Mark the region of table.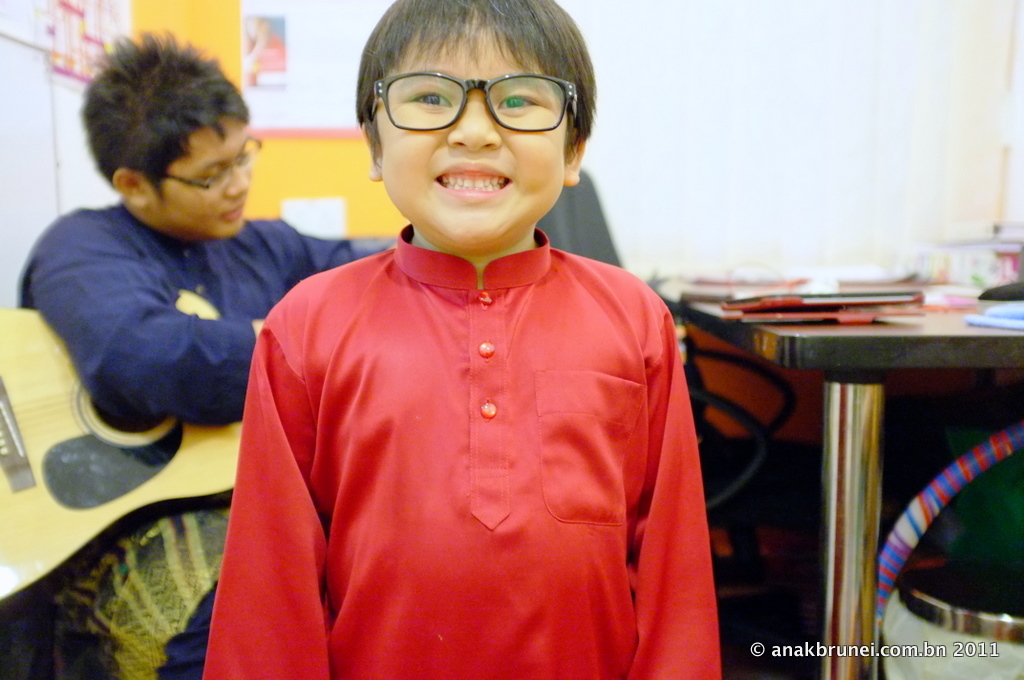
Region: crop(691, 262, 1023, 645).
